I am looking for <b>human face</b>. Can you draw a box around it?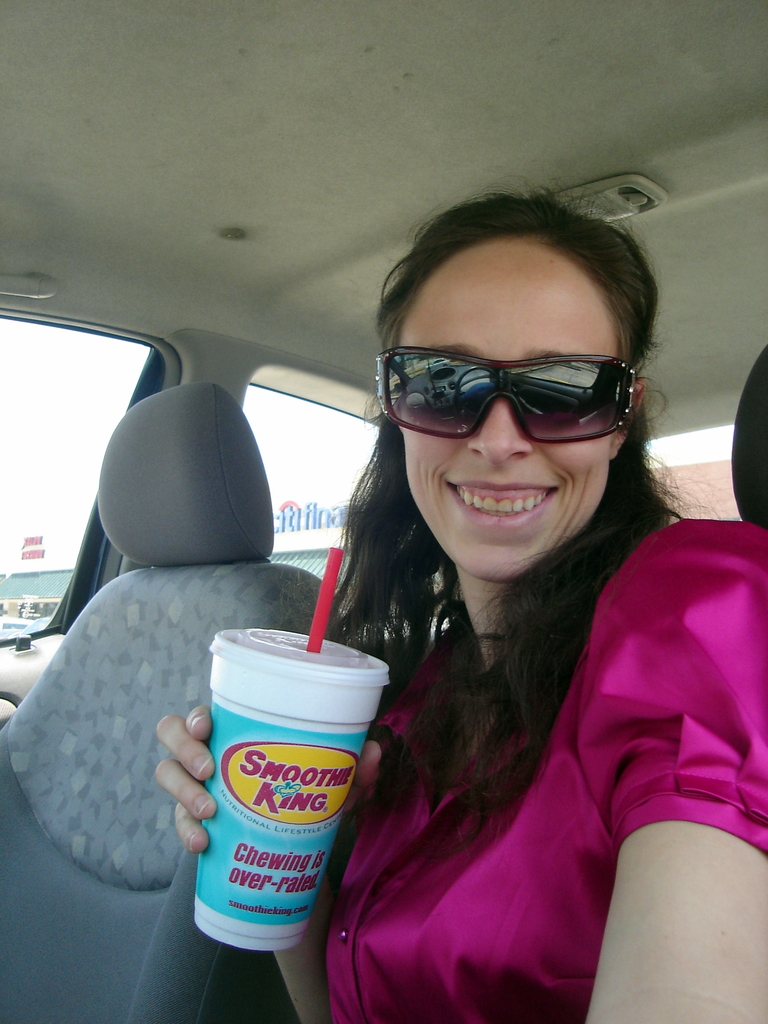
Sure, the bounding box is 396, 247, 604, 576.
